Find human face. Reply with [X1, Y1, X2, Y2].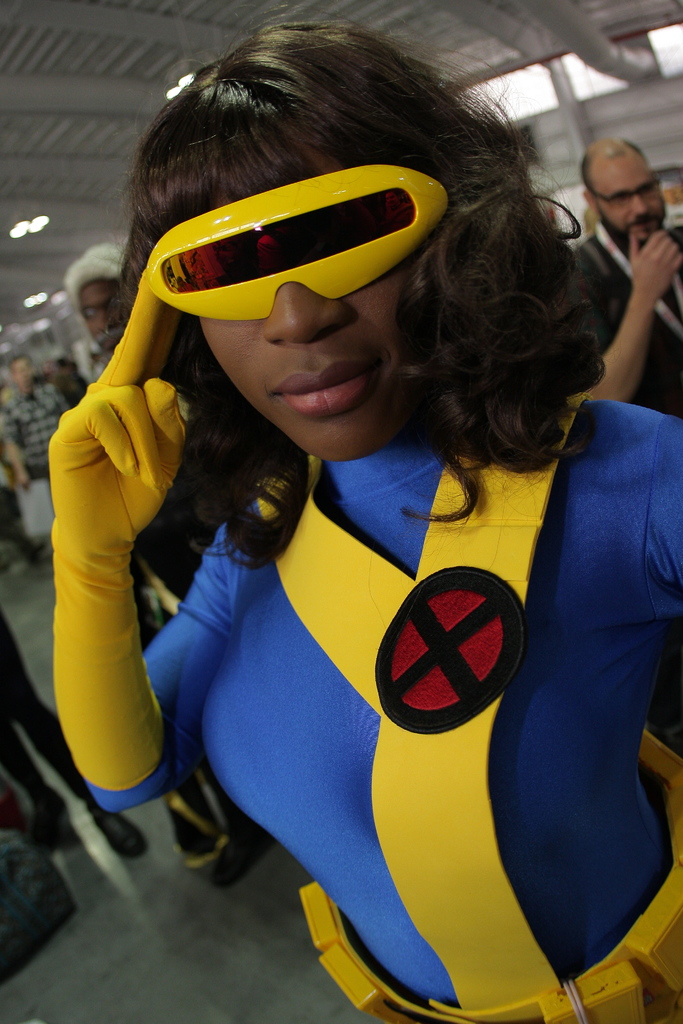
[179, 183, 440, 481].
